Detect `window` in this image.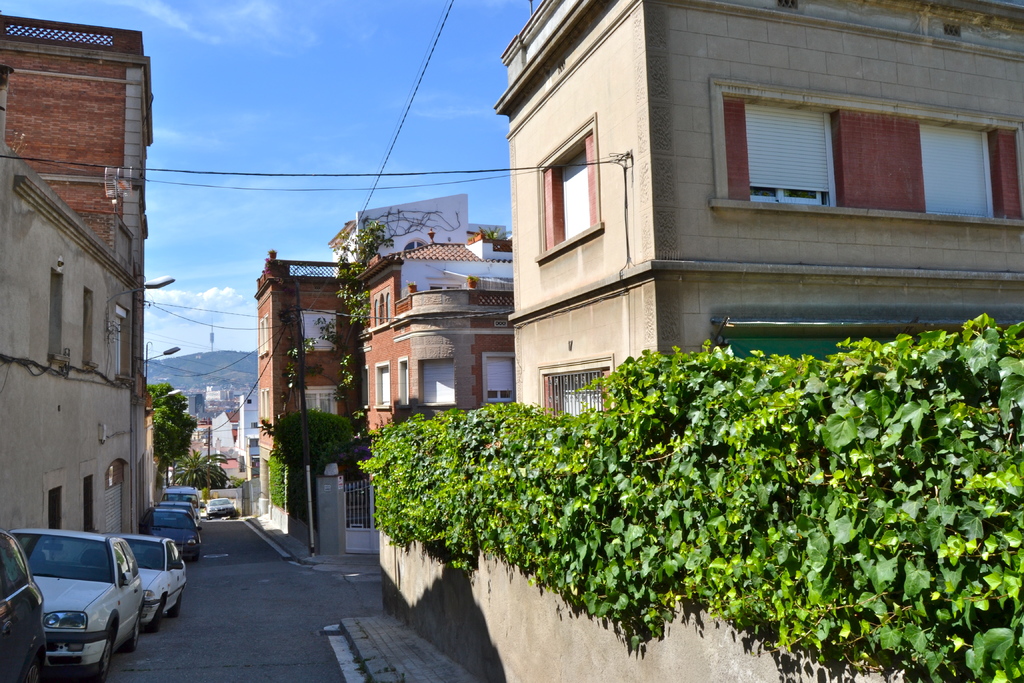
Detection: detection(135, 453, 145, 522).
